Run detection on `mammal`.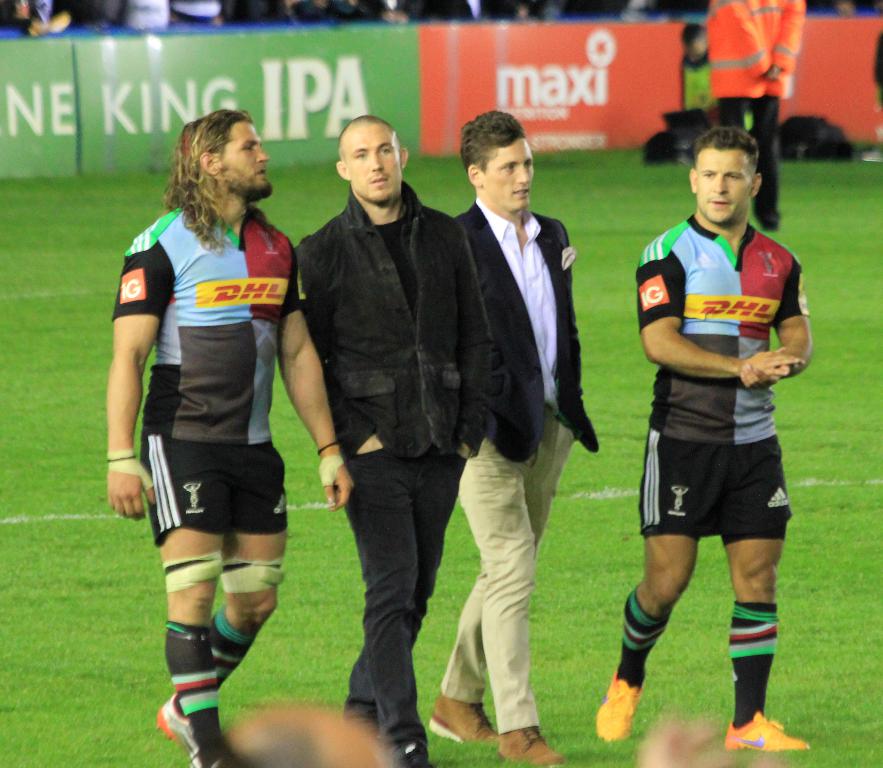
Result: left=705, top=0, right=808, bottom=231.
